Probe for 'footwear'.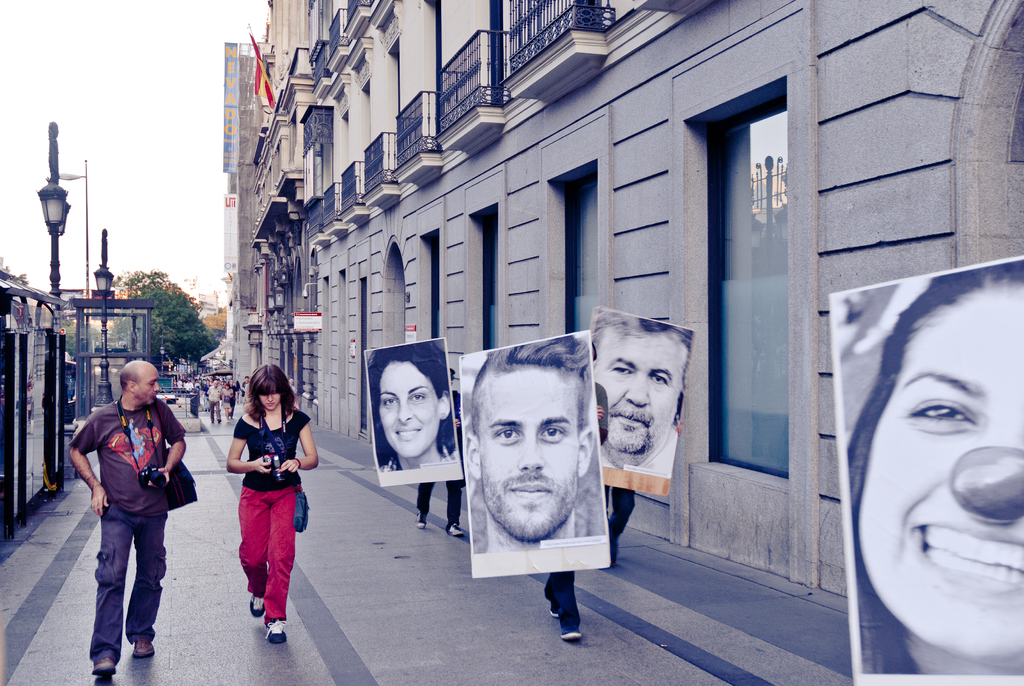
Probe result: 550, 601, 559, 616.
